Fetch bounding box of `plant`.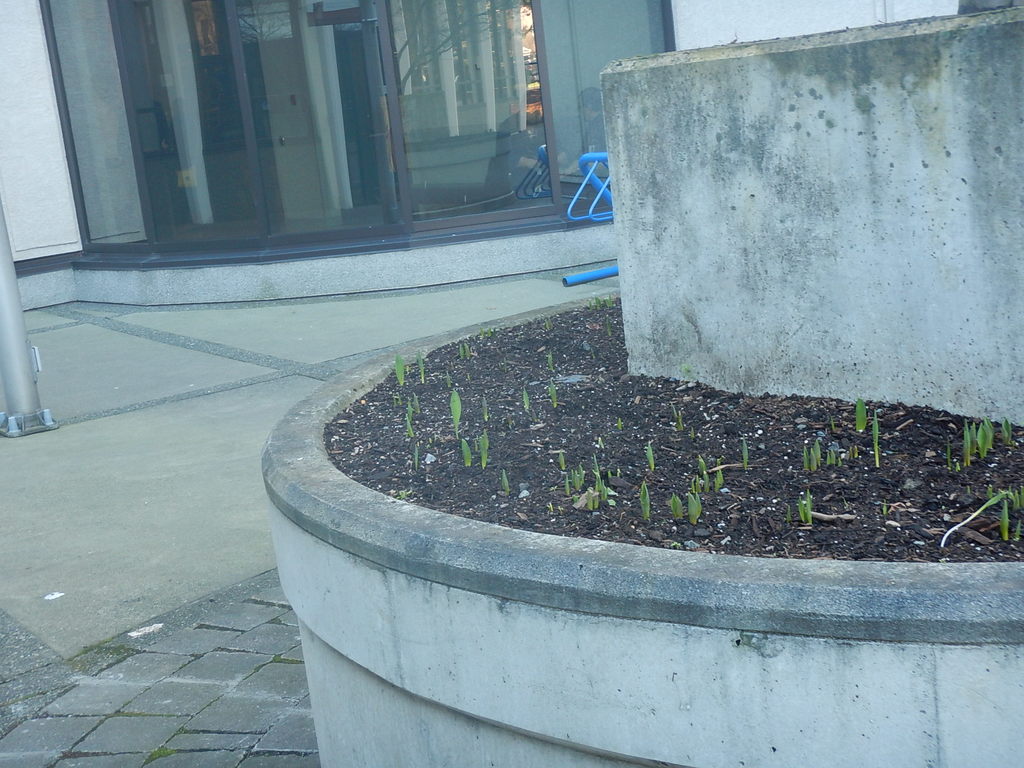
Bbox: BBox(830, 449, 834, 462).
